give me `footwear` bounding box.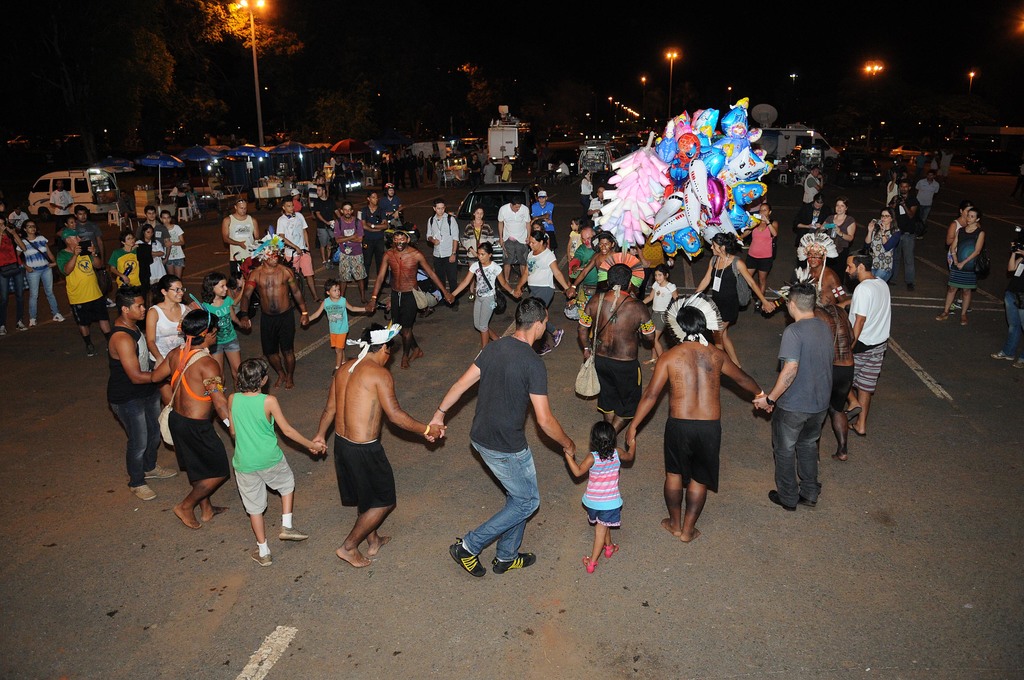
box(28, 316, 38, 329).
